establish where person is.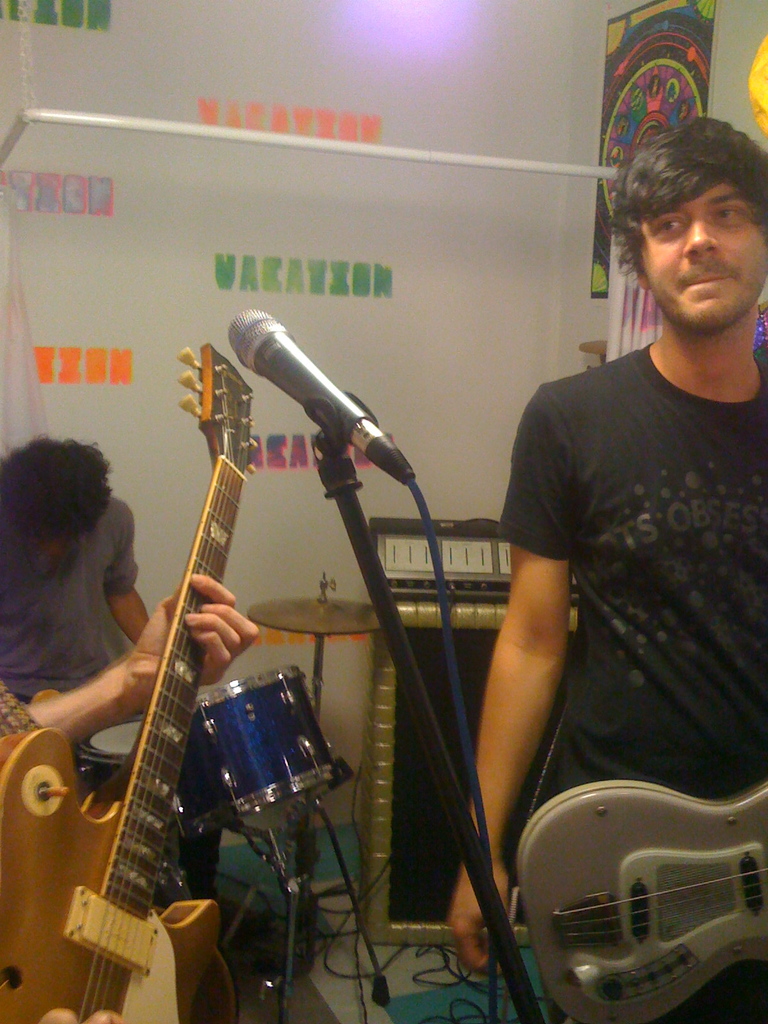
Established at {"left": 0, "top": 433, "right": 155, "bottom": 762}.
